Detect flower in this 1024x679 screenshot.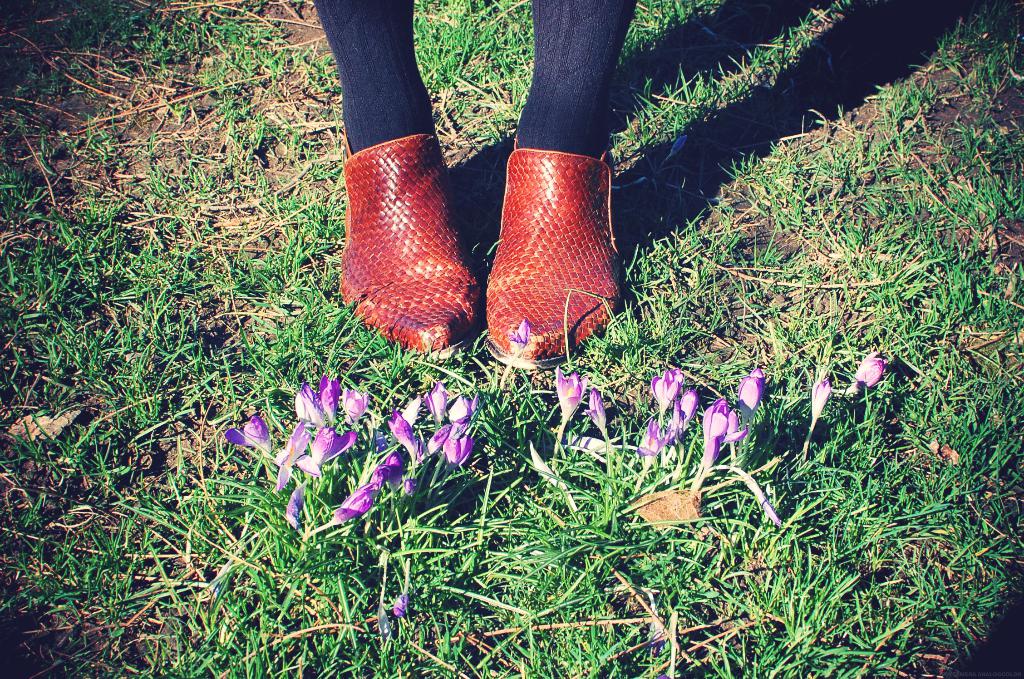
Detection: box(577, 391, 614, 457).
